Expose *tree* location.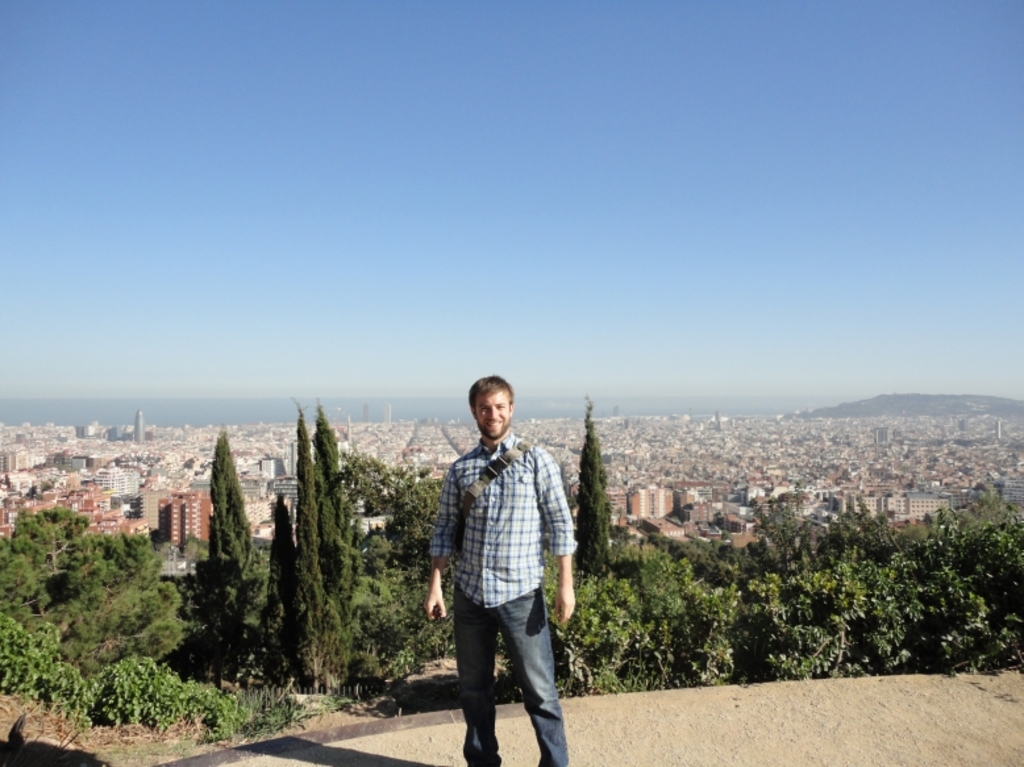
Exposed at {"x1": 575, "y1": 399, "x2": 611, "y2": 580}.
